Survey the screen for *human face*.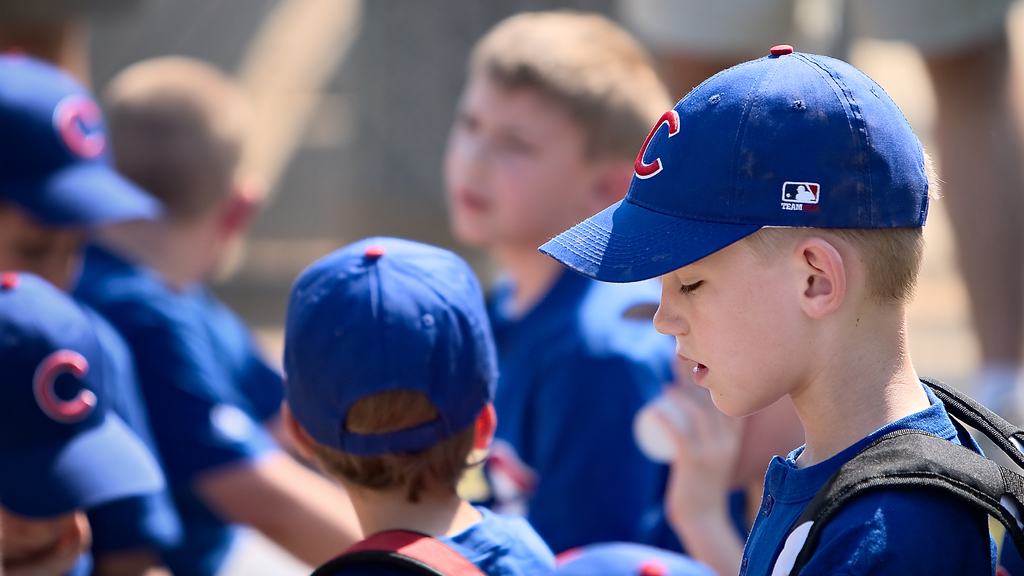
Survey found: (left=439, top=75, right=593, bottom=246).
